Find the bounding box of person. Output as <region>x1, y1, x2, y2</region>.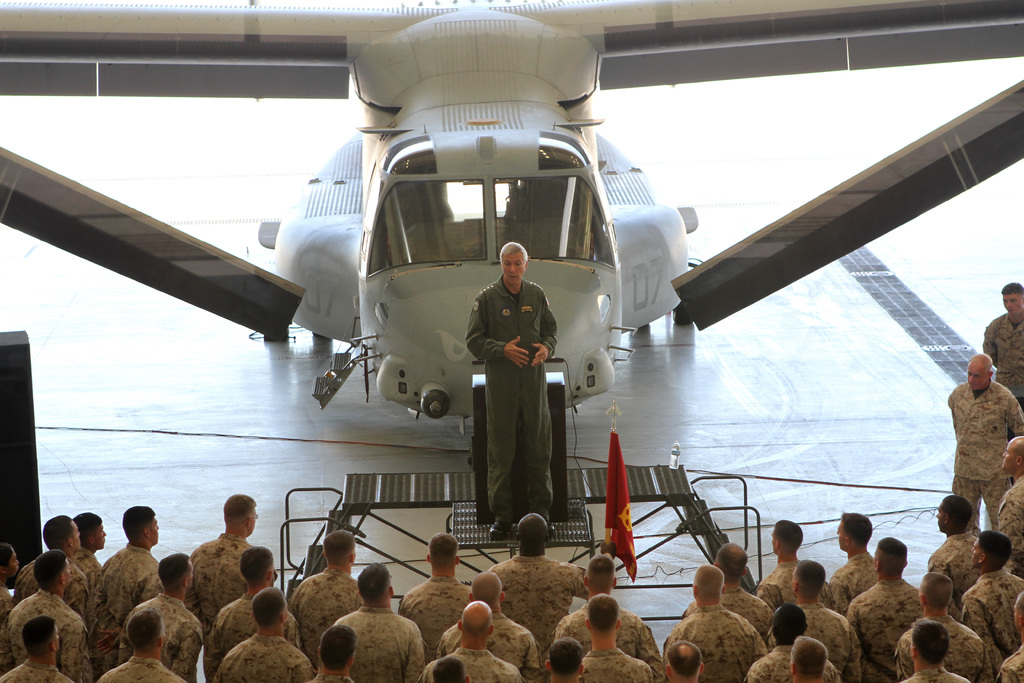
<region>777, 561, 864, 682</region>.
